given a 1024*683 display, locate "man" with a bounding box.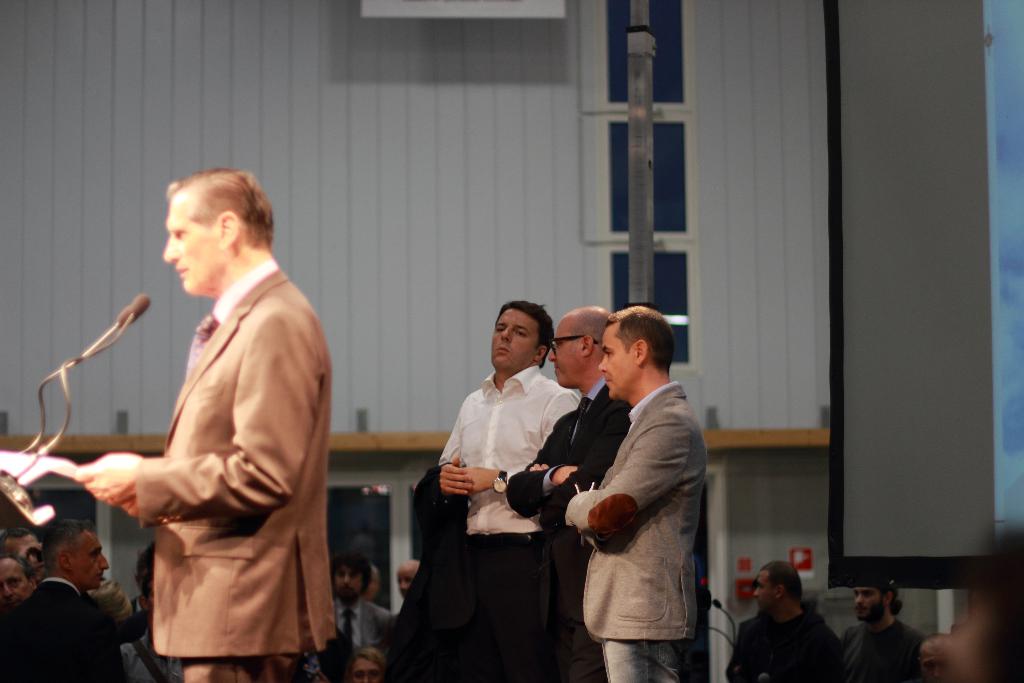
Located: {"x1": 422, "y1": 300, "x2": 584, "y2": 682}.
